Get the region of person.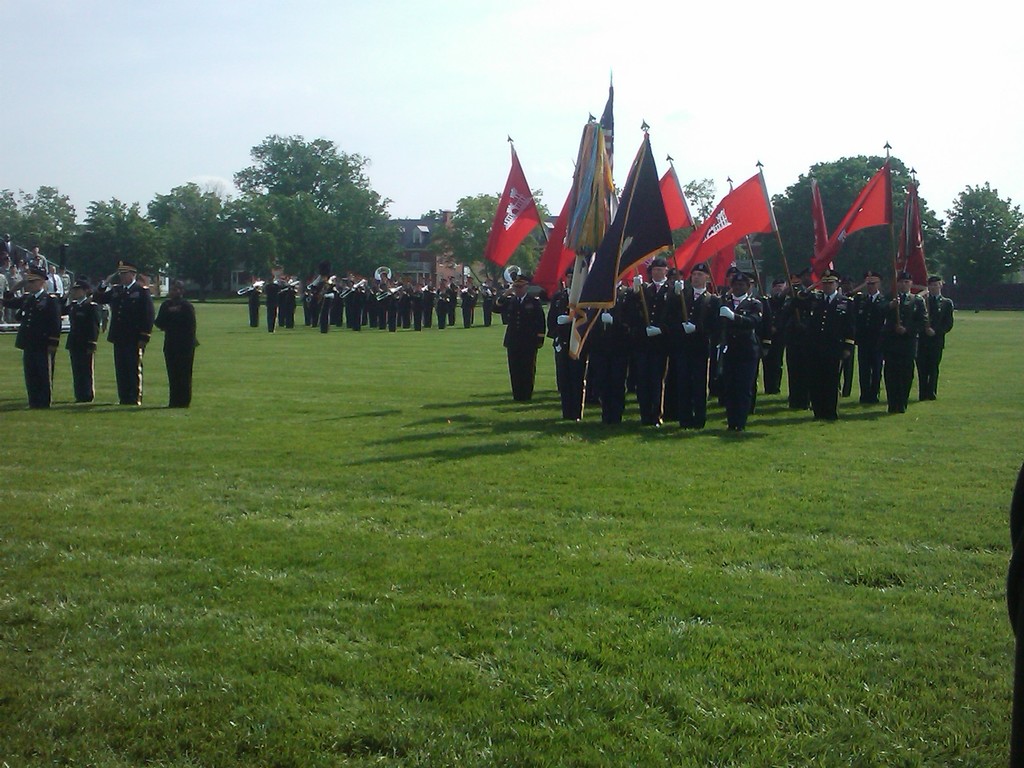
<region>502, 268, 550, 416</region>.
